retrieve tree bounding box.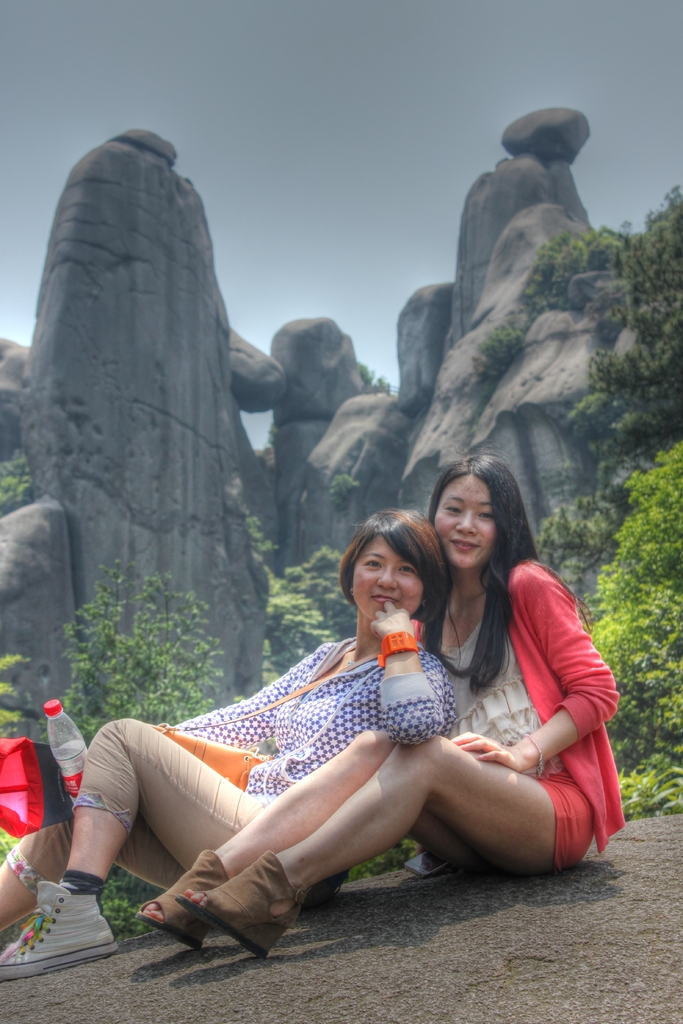
Bounding box: locate(355, 357, 391, 389).
